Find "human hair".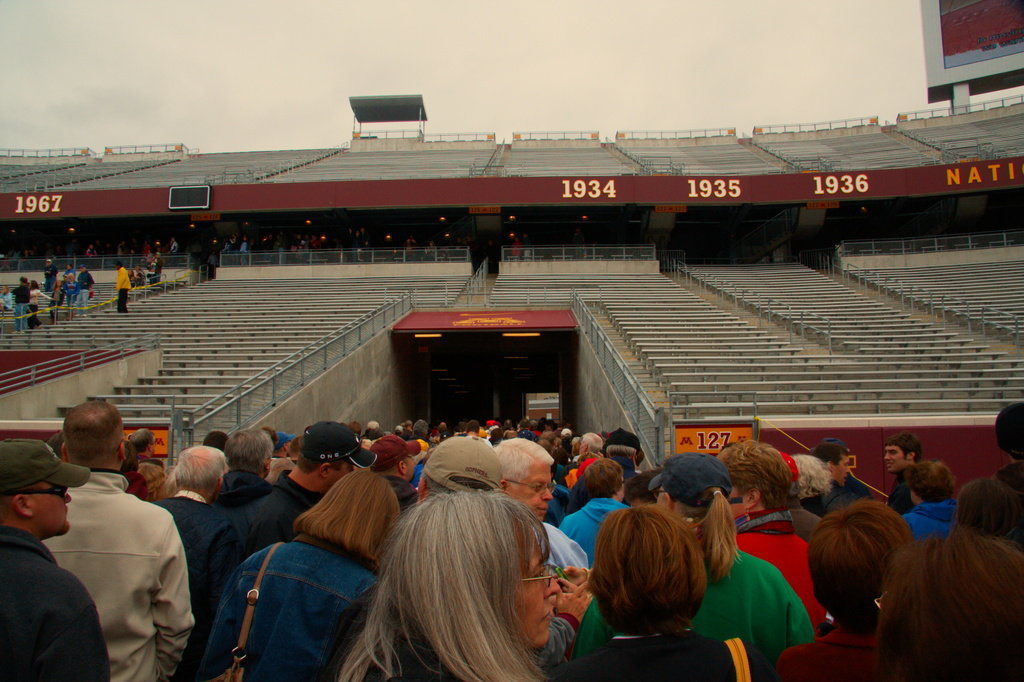
bbox(717, 438, 792, 509).
